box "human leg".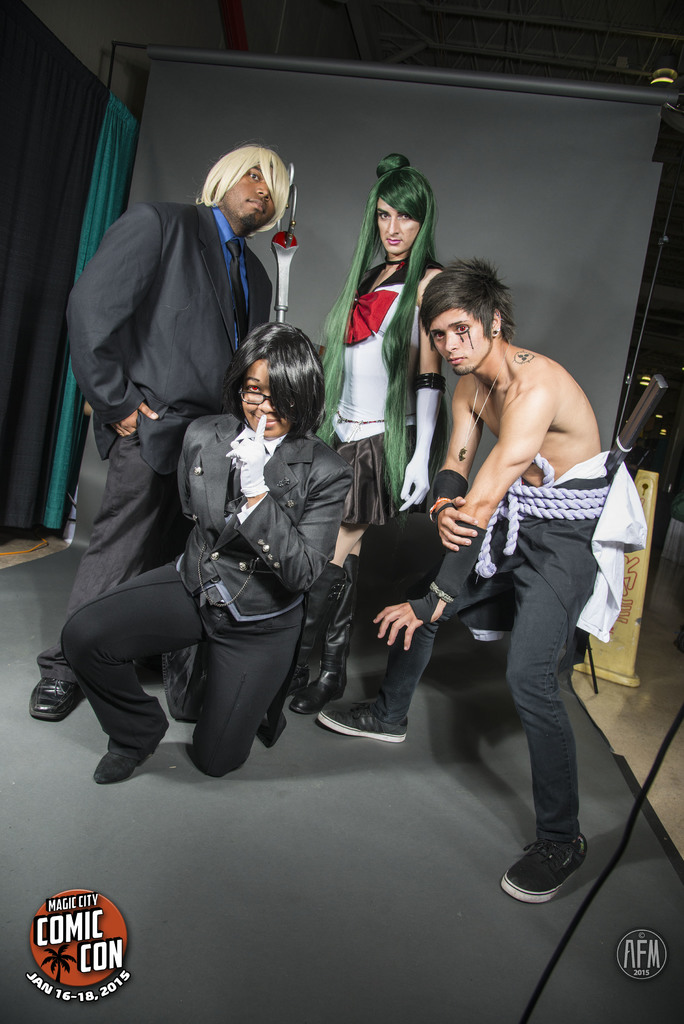
rect(30, 431, 161, 722).
